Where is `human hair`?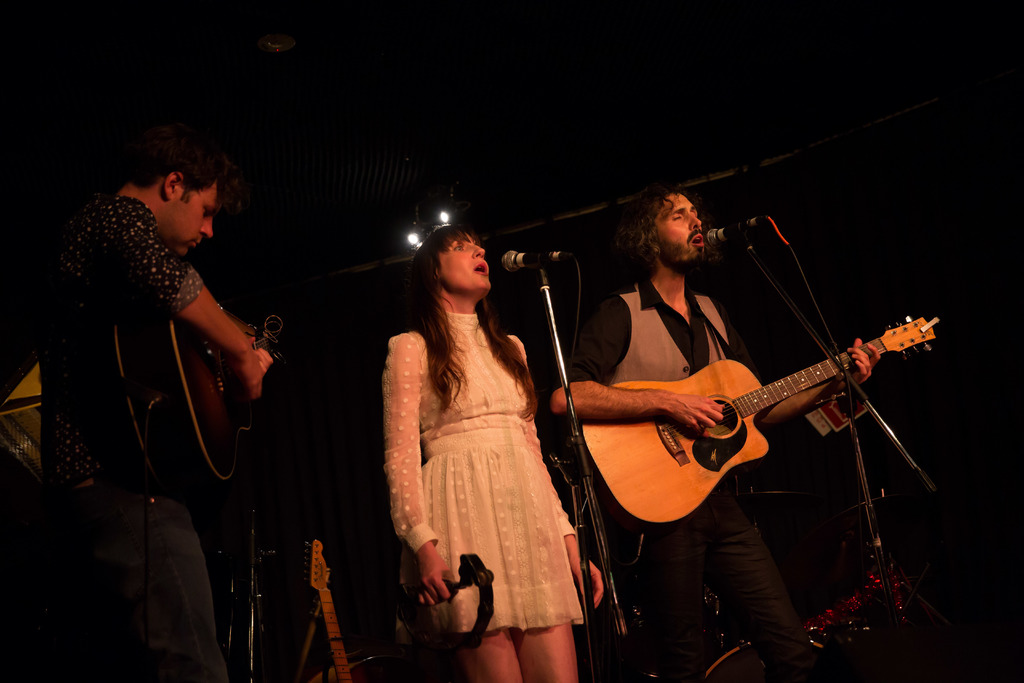
x1=614, y1=183, x2=722, y2=269.
